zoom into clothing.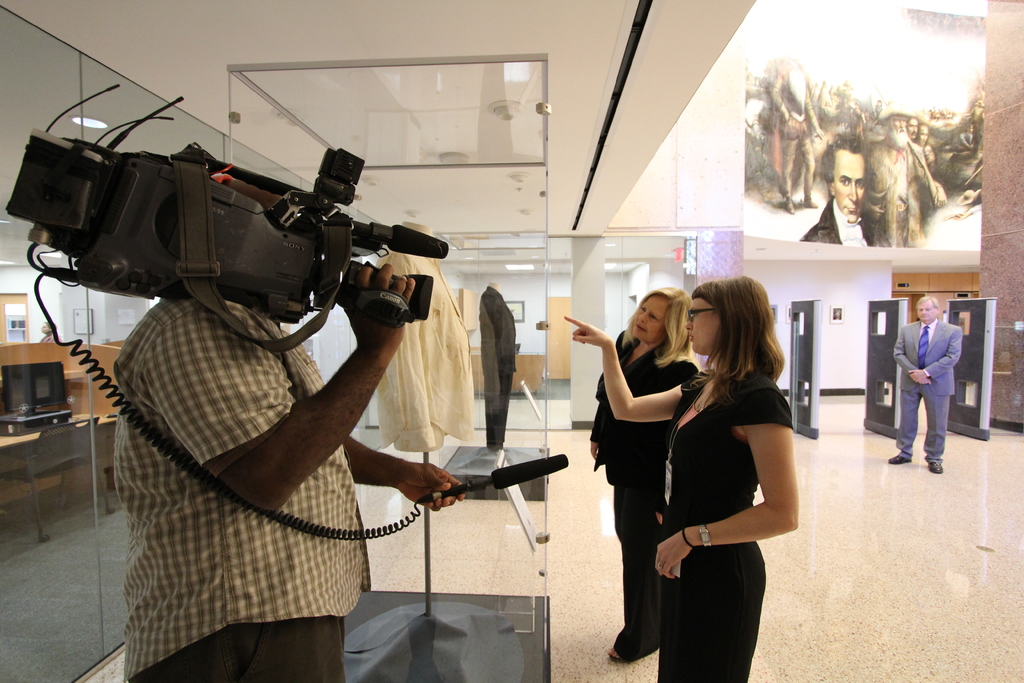
Zoom target: detection(485, 281, 514, 452).
